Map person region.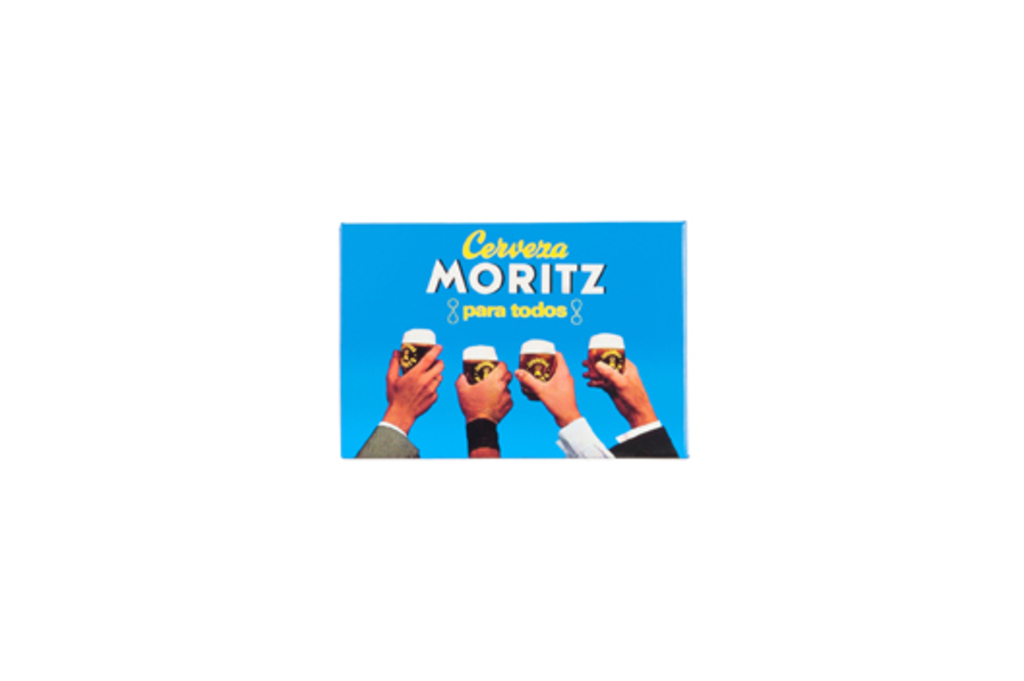
Mapped to pyautogui.locateOnScreen(588, 350, 679, 464).
